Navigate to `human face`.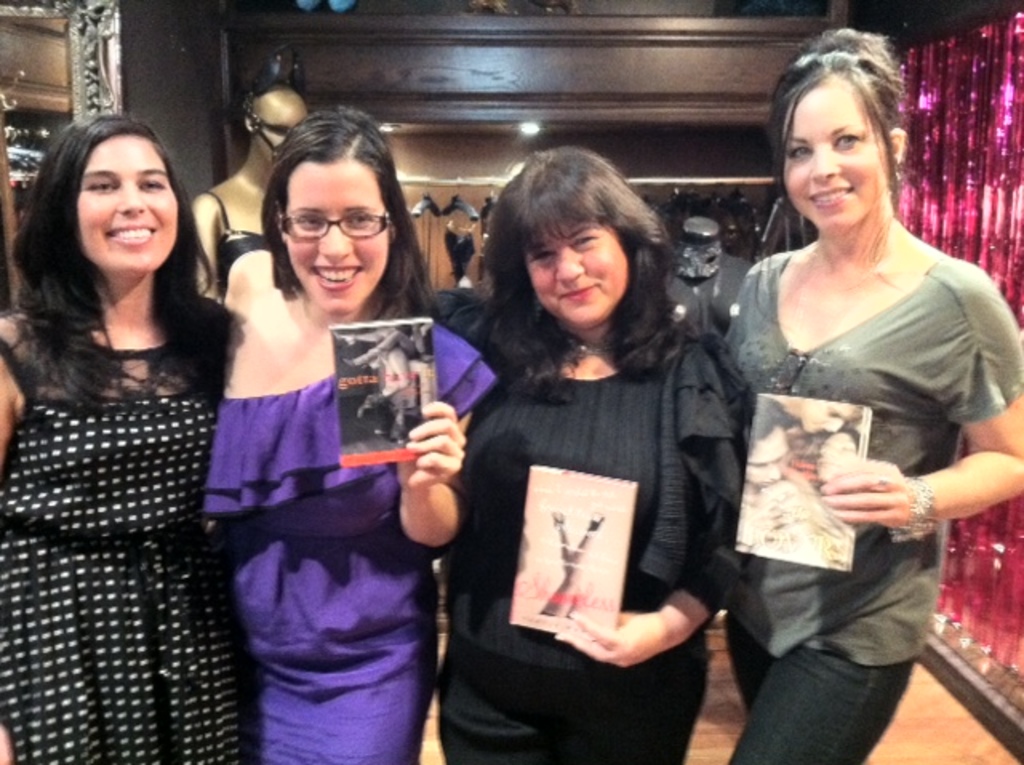
Navigation target: pyautogui.locateOnScreen(258, 110, 306, 160).
